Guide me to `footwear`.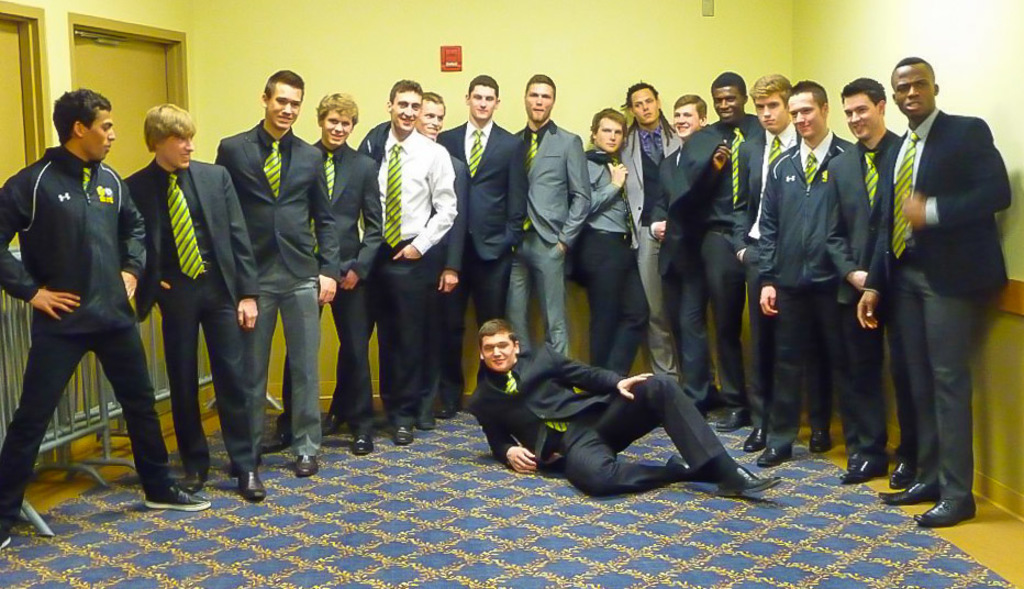
Guidance: [0, 516, 24, 540].
